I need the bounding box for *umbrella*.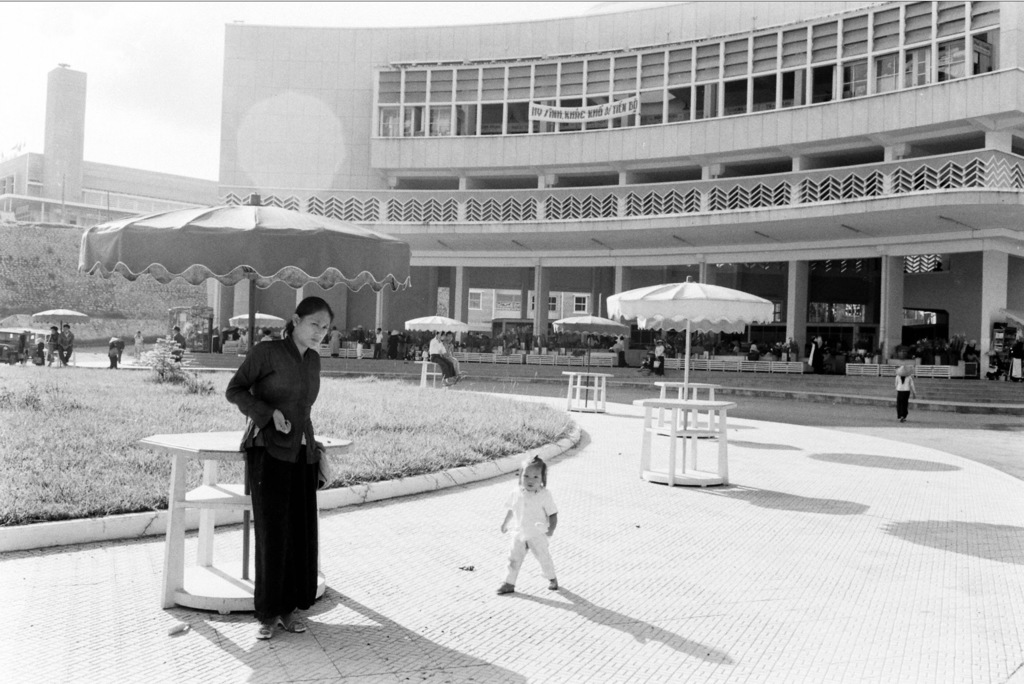
Here it is: bbox=[228, 309, 289, 343].
